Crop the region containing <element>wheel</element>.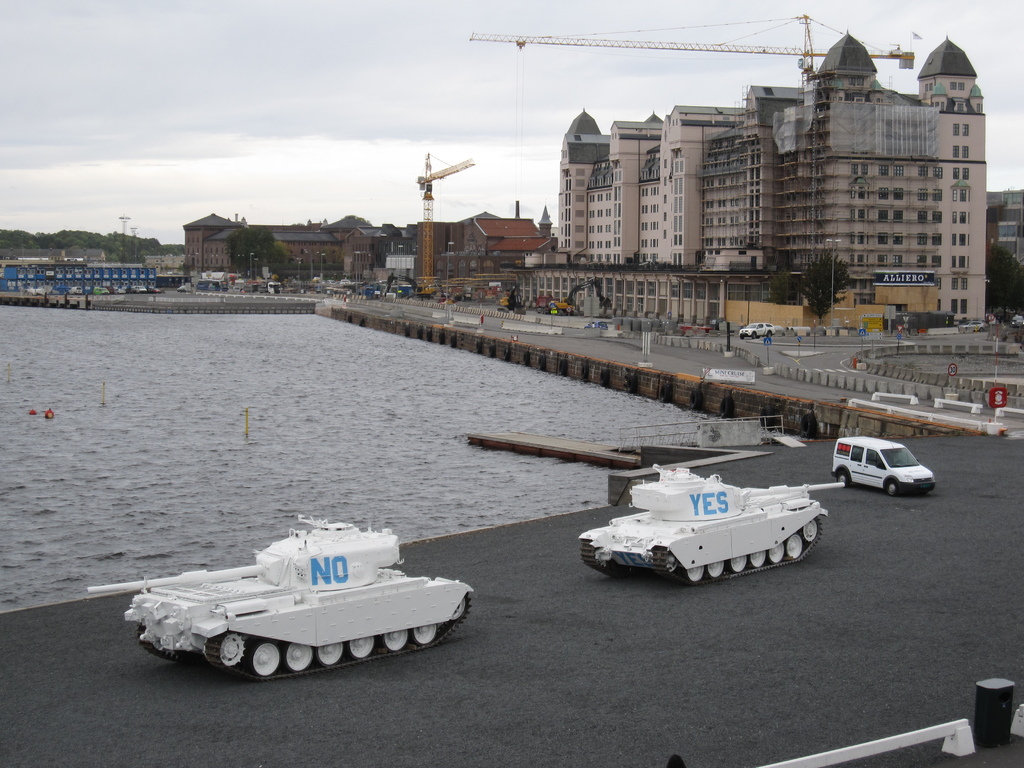
Crop region: box=[682, 566, 706, 581].
